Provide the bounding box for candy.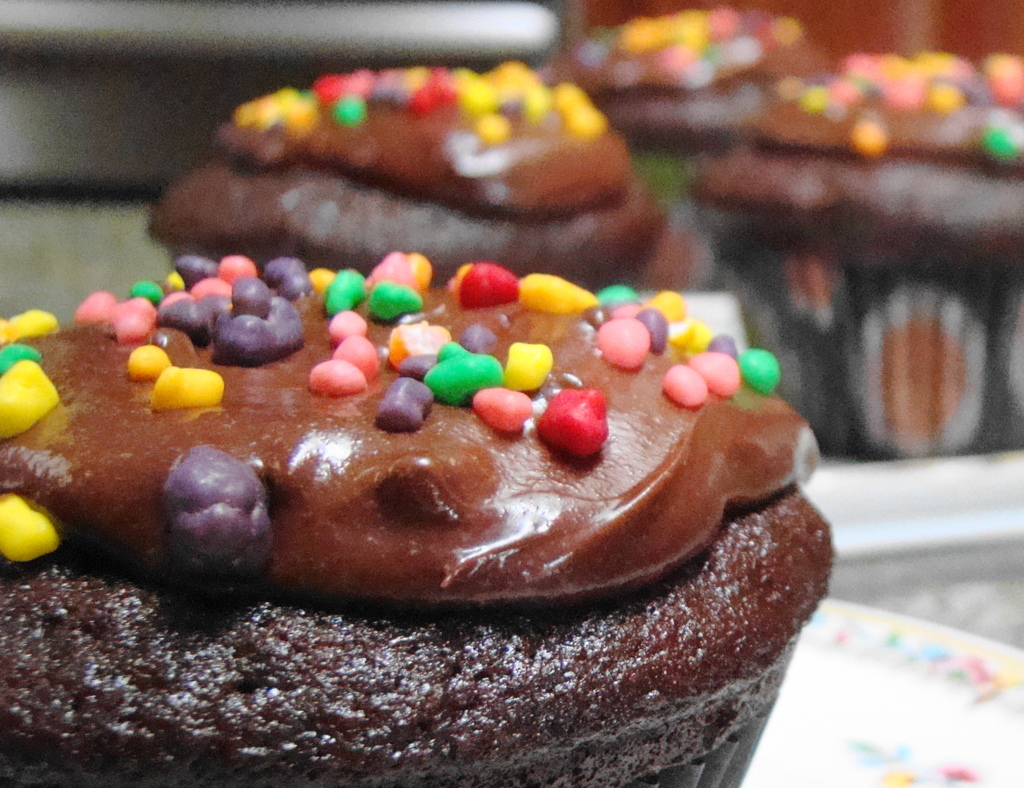
{"left": 44, "top": 261, "right": 770, "bottom": 605}.
